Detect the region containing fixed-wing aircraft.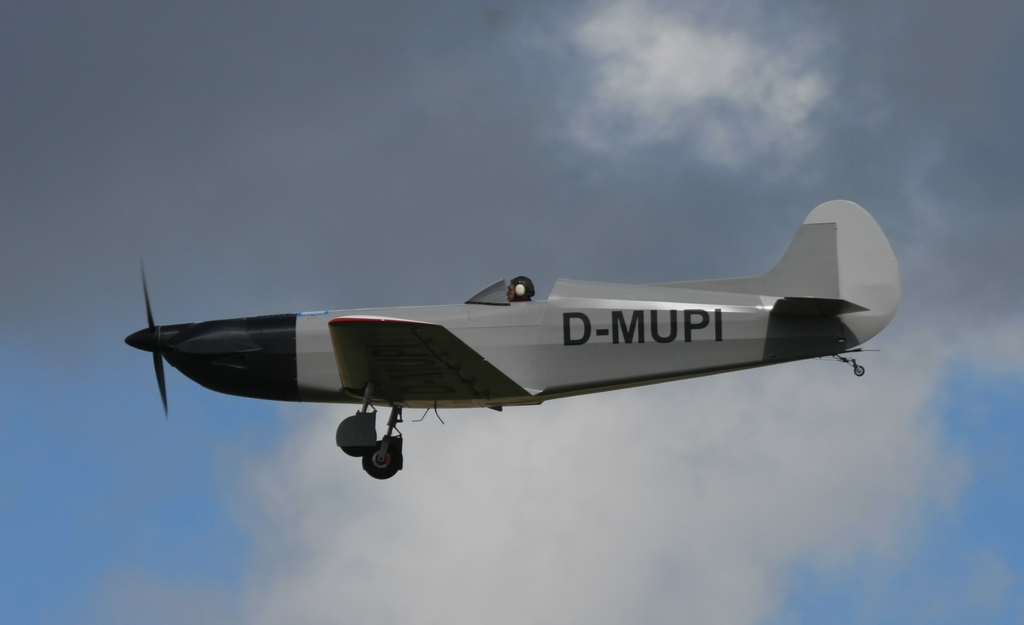
(left=127, top=208, right=903, bottom=483).
